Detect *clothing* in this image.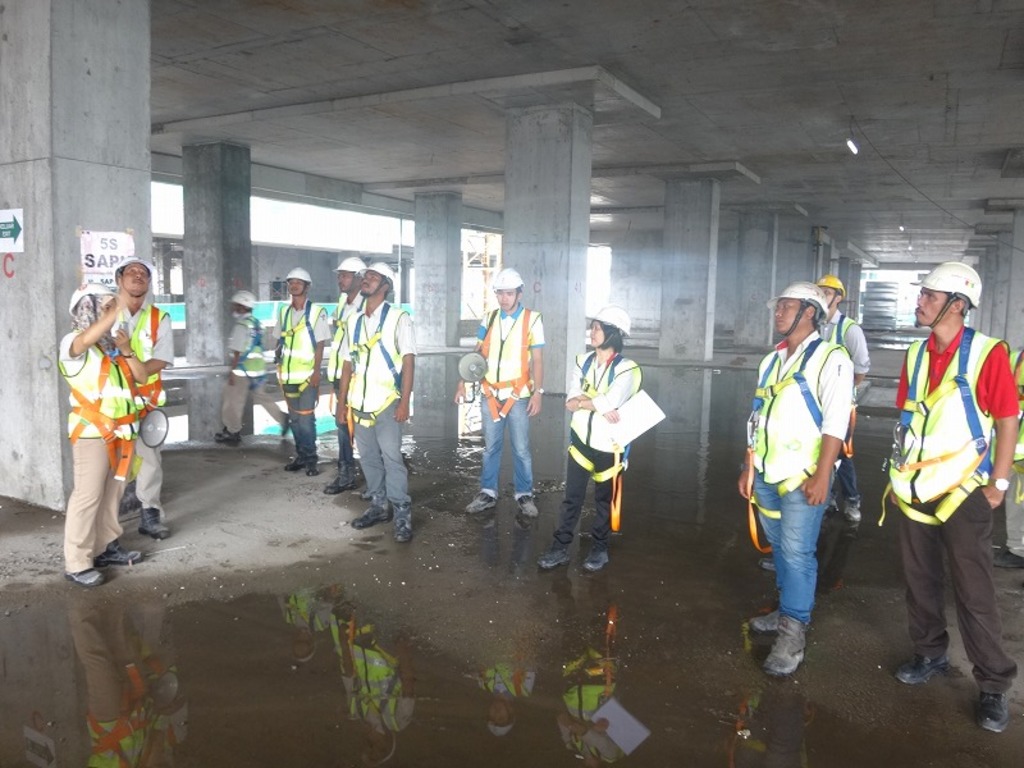
Detection: {"left": 993, "top": 348, "right": 1023, "bottom": 556}.
